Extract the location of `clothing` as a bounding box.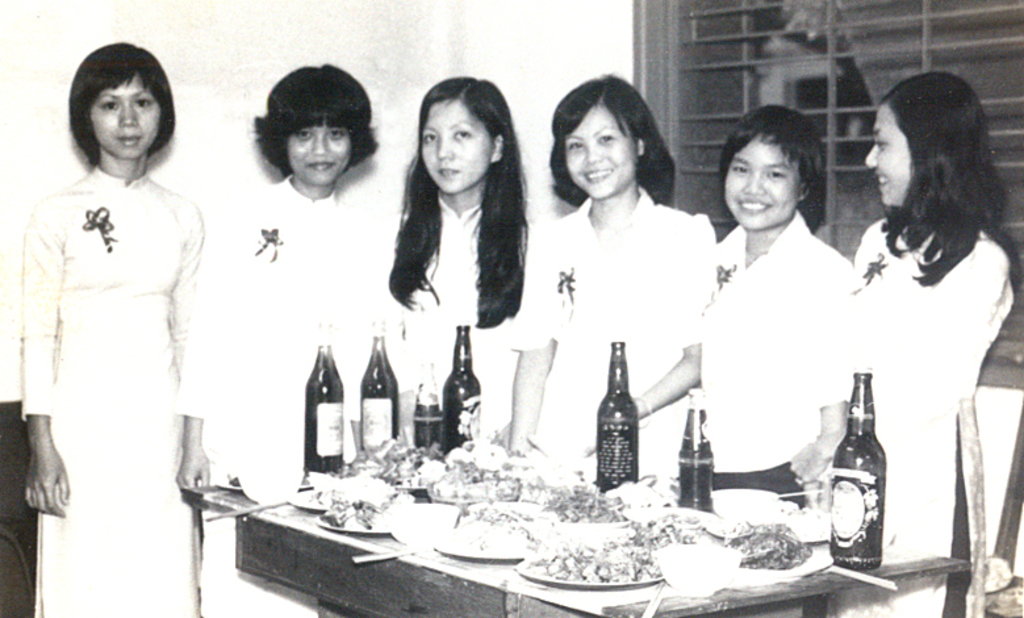
rect(373, 196, 540, 431).
